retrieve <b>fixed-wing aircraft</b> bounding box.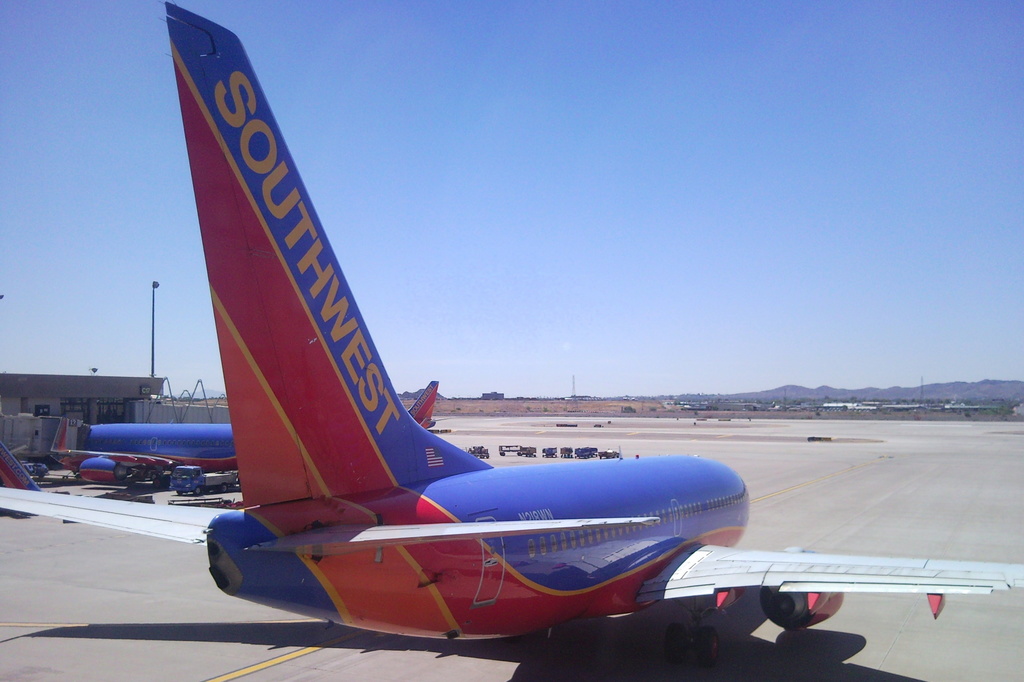
Bounding box: locate(42, 369, 444, 477).
